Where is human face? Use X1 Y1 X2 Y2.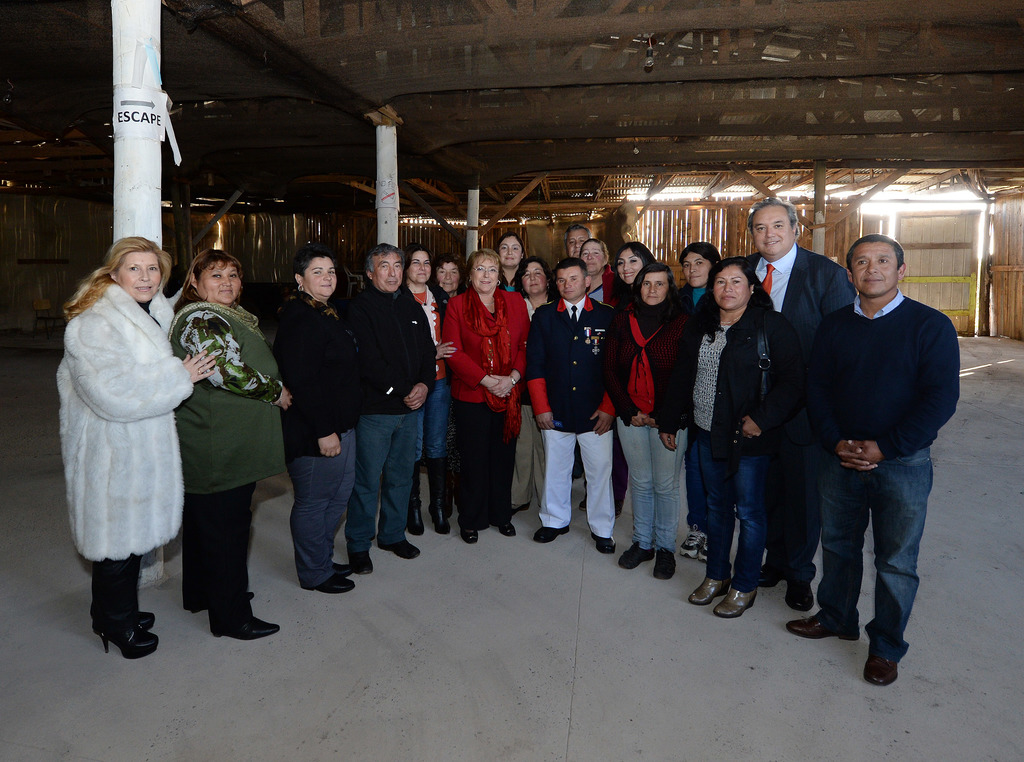
435 263 459 296.
